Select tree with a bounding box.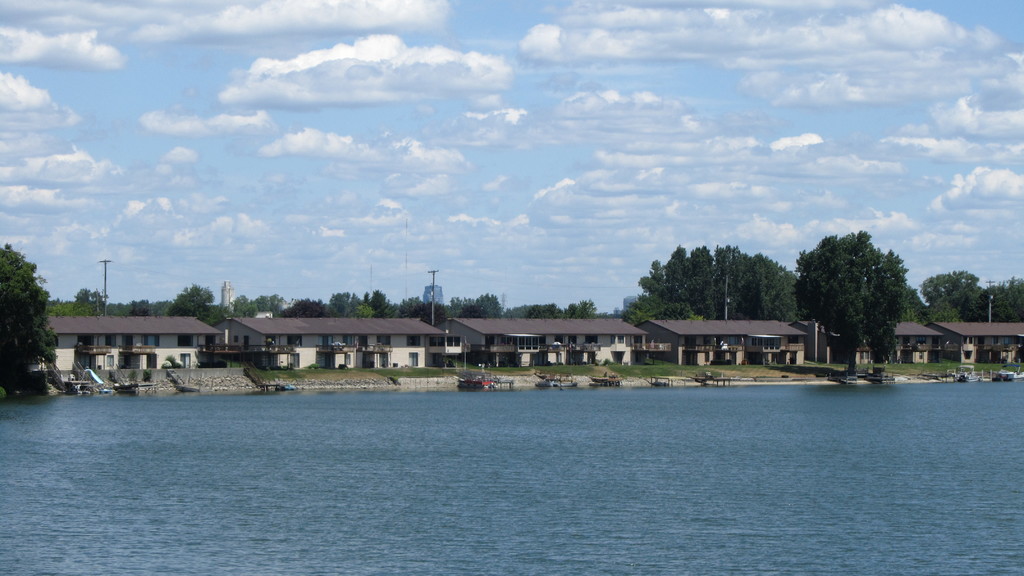
172,279,226,323.
